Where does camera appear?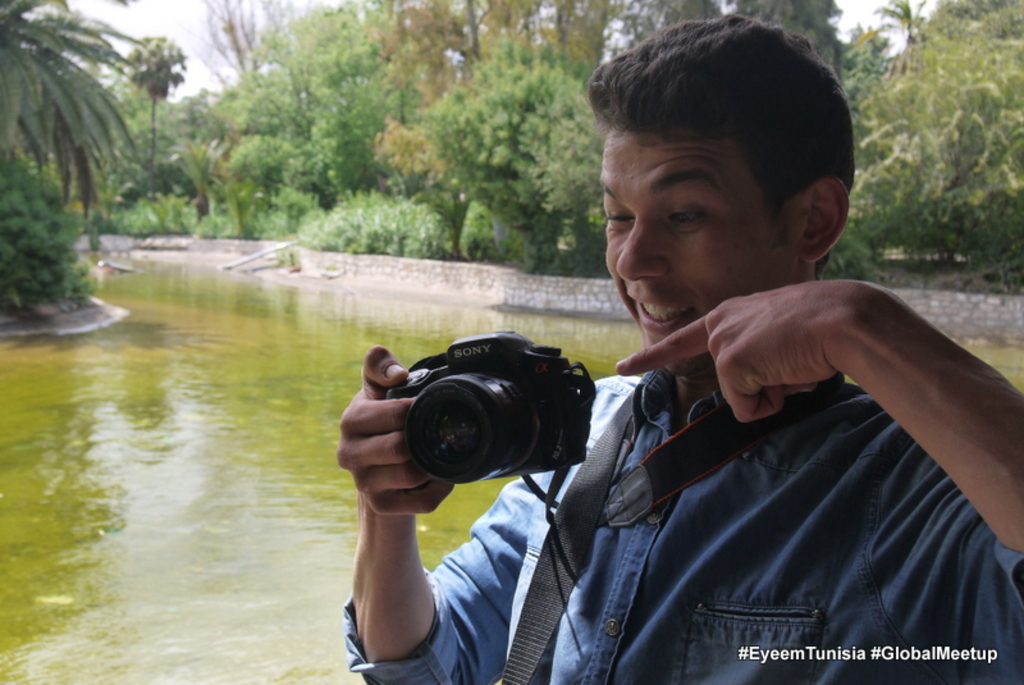
Appears at l=375, t=330, r=602, b=485.
